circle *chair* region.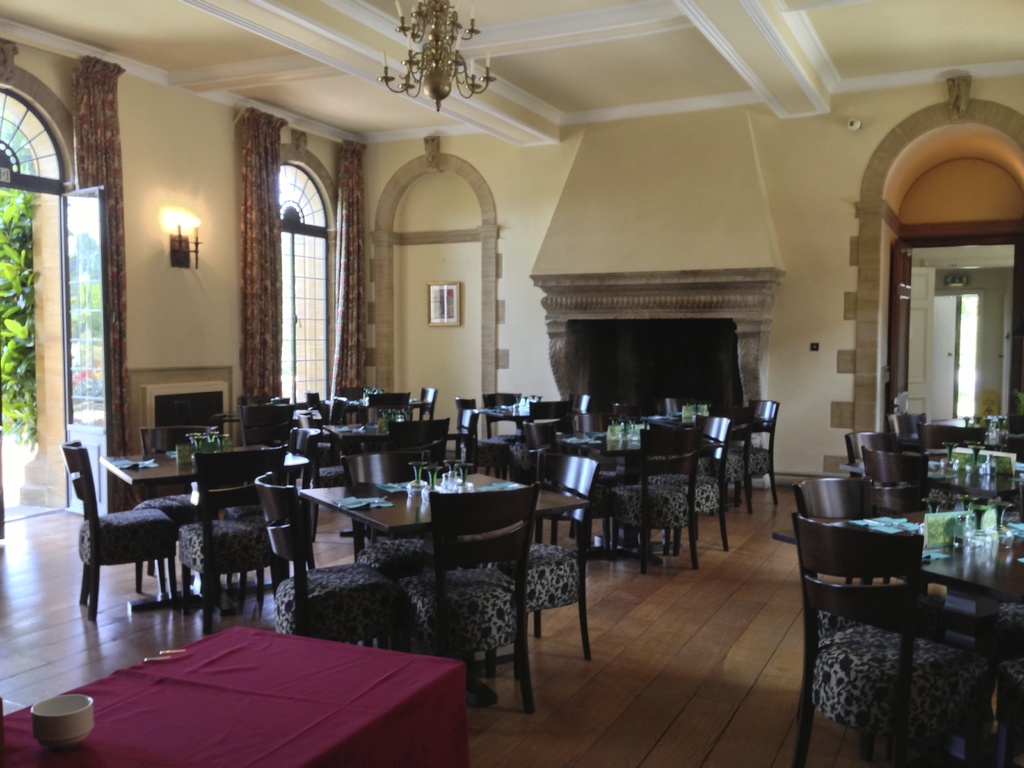
Region: left=404, top=482, right=538, bottom=709.
